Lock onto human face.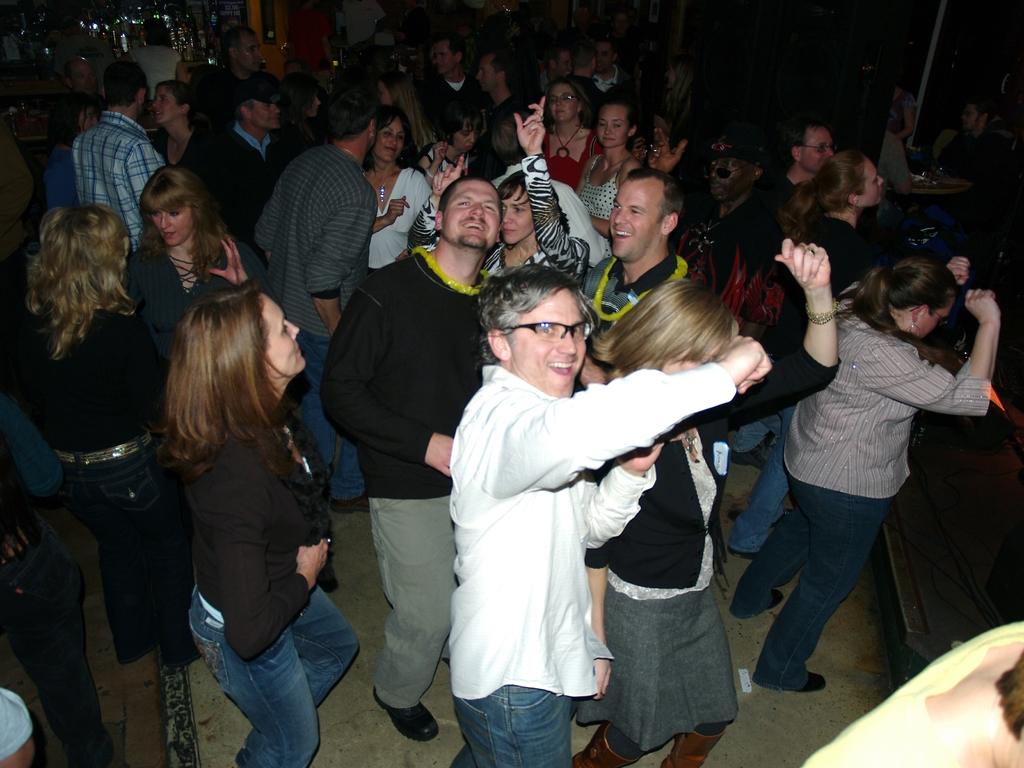
Locked: 548/89/577/130.
